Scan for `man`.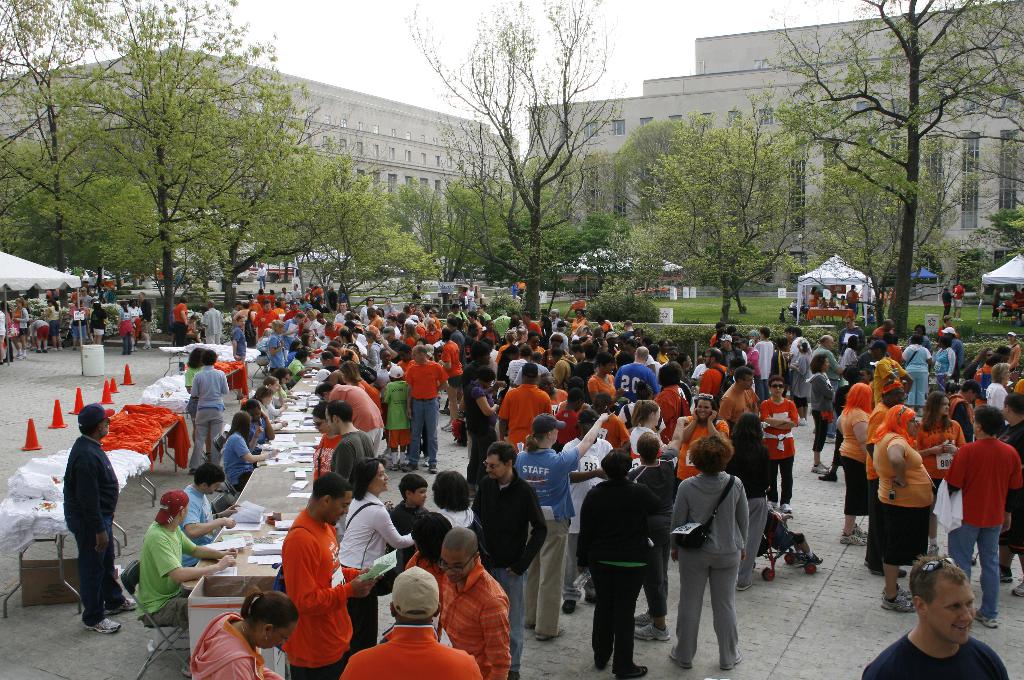
Scan result: box=[180, 344, 236, 473].
